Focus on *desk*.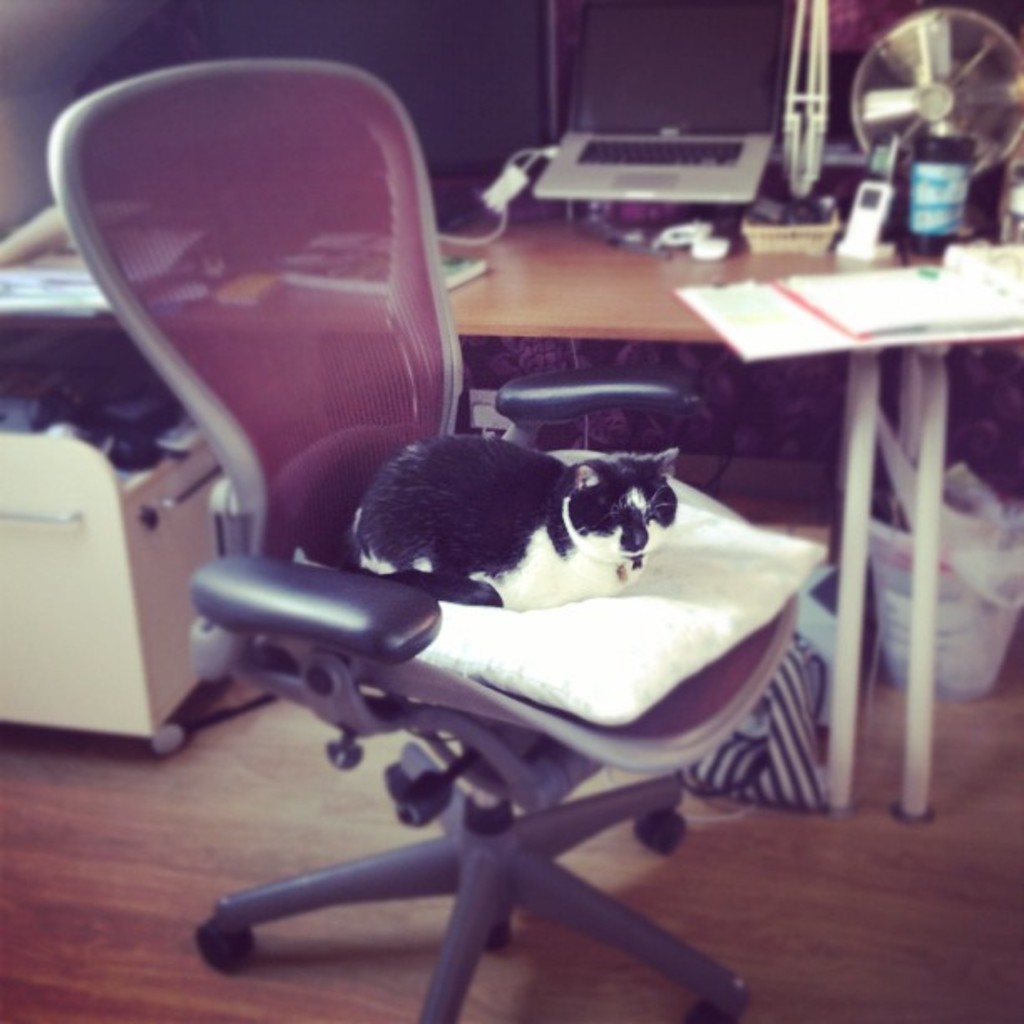
Focused at box(711, 184, 1009, 905).
